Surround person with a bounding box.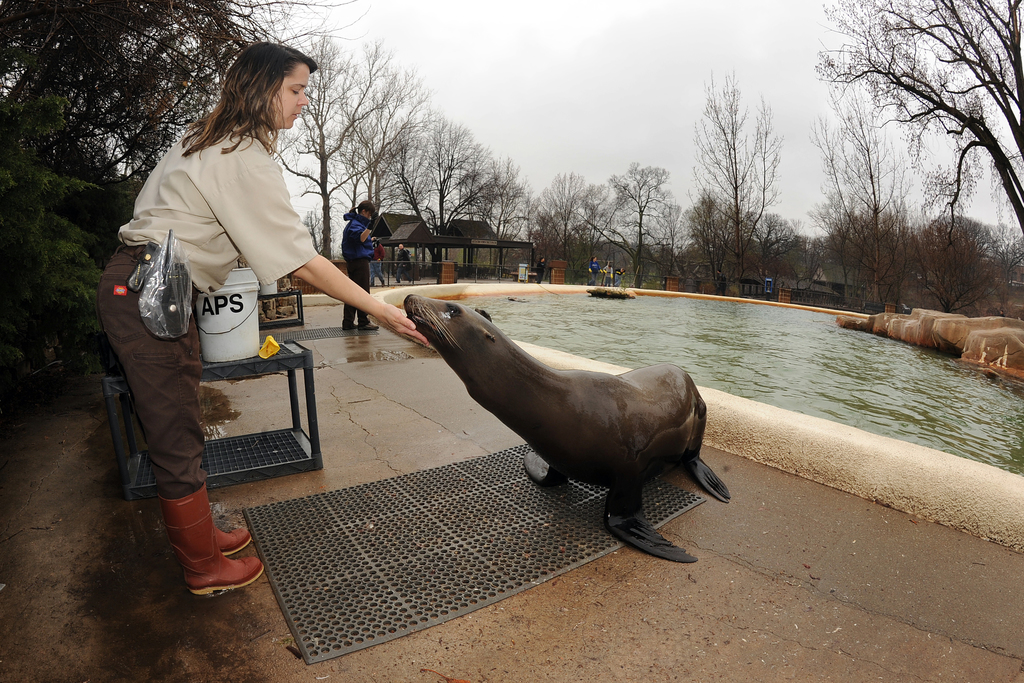
bbox=[346, 197, 374, 335].
